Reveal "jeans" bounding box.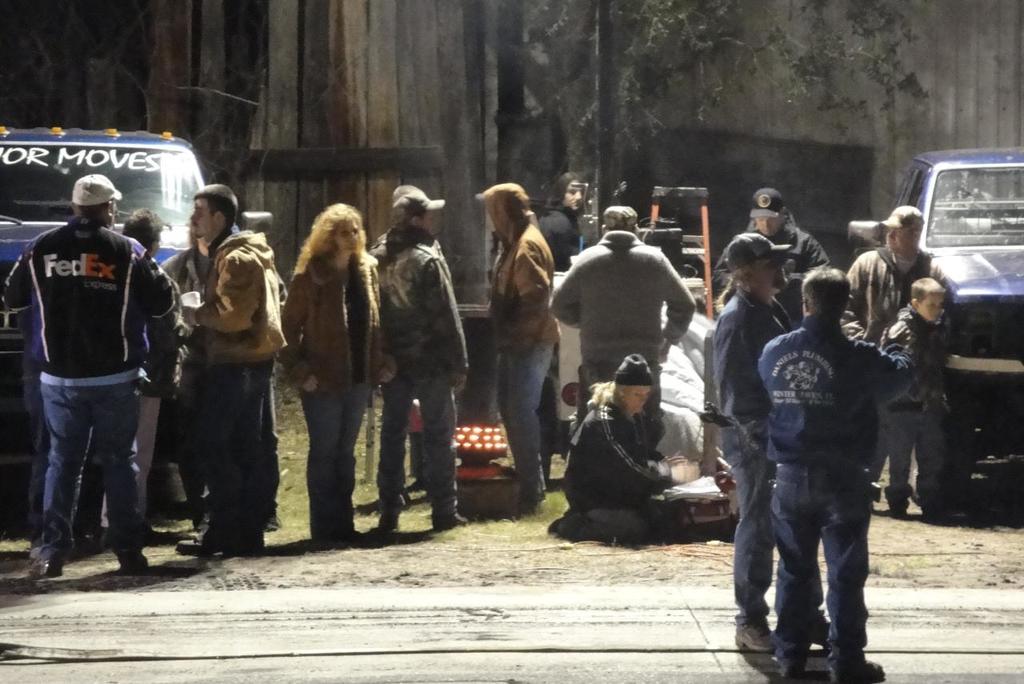
Revealed: 72,446,106,538.
